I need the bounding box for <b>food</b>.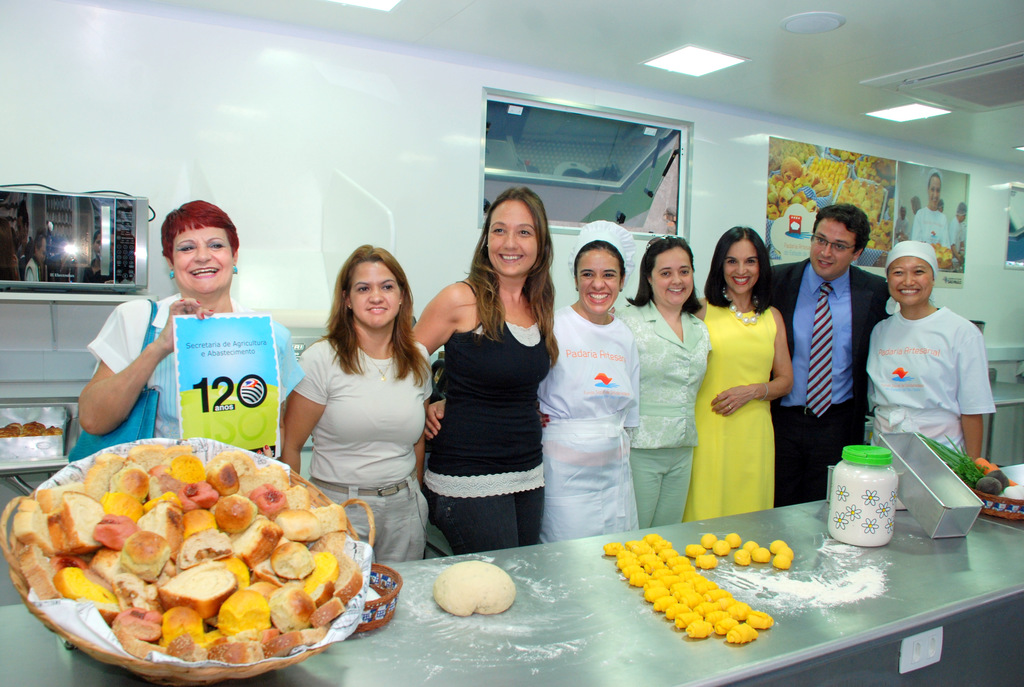
Here it is: (666,598,685,619).
